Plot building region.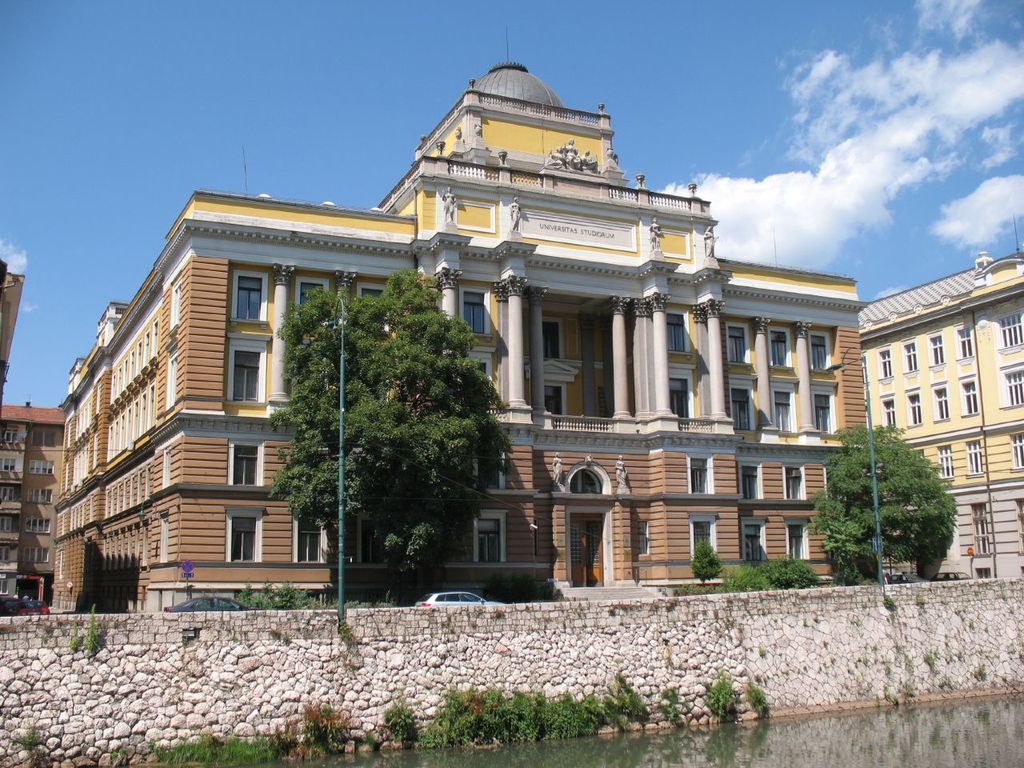
Plotted at rect(0, 276, 22, 374).
